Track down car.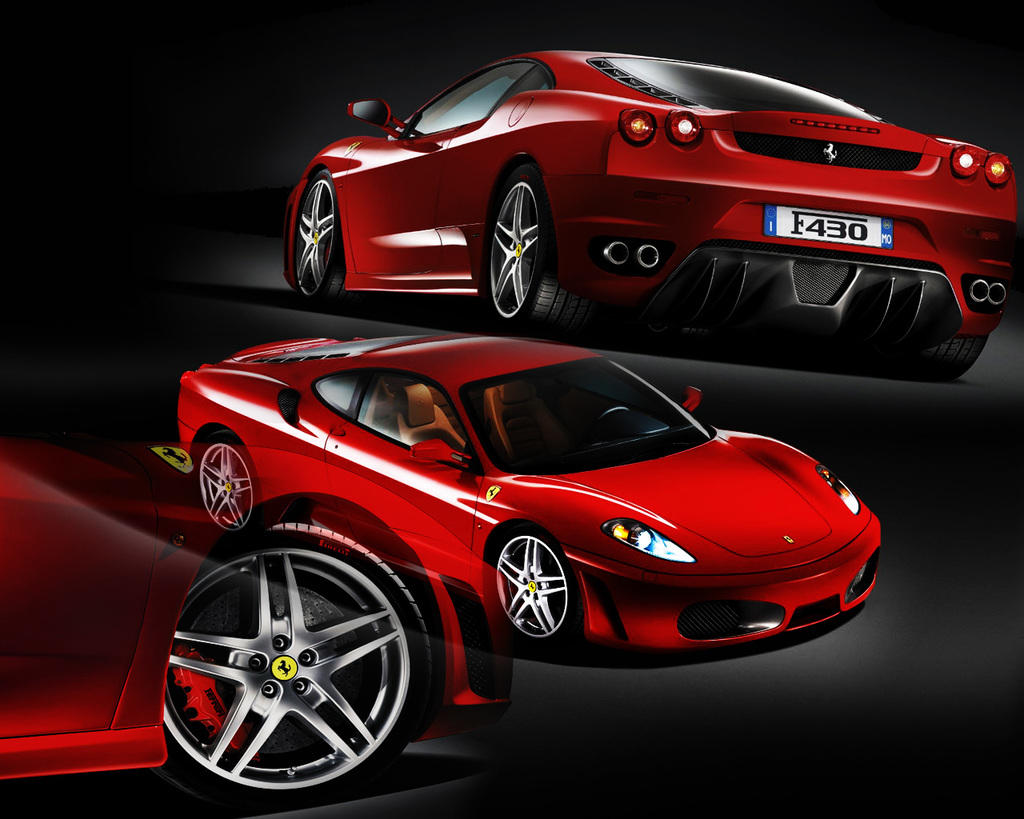
Tracked to (left=280, top=49, right=1022, bottom=375).
